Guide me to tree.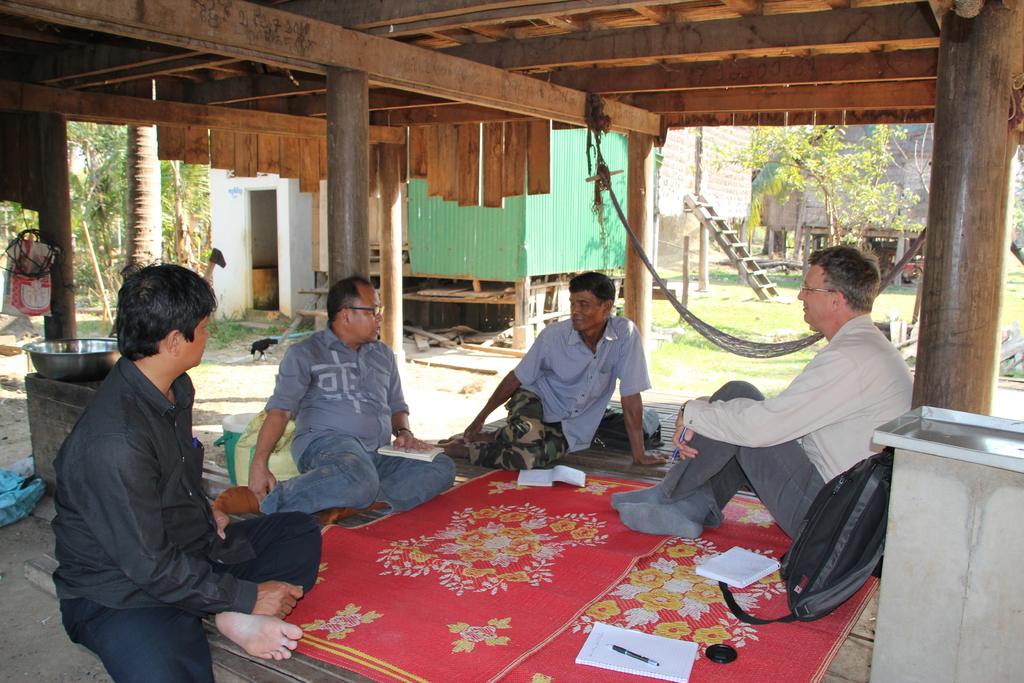
Guidance: (700, 120, 927, 247).
